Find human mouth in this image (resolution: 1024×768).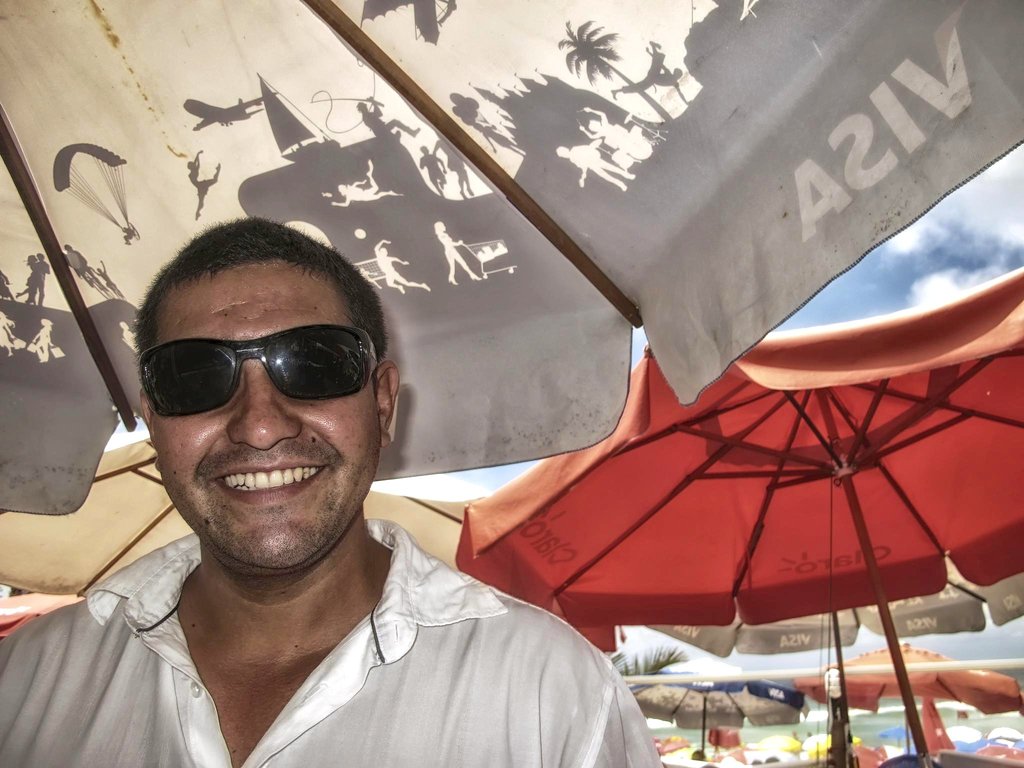
x1=204 y1=456 x2=335 y2=511.
